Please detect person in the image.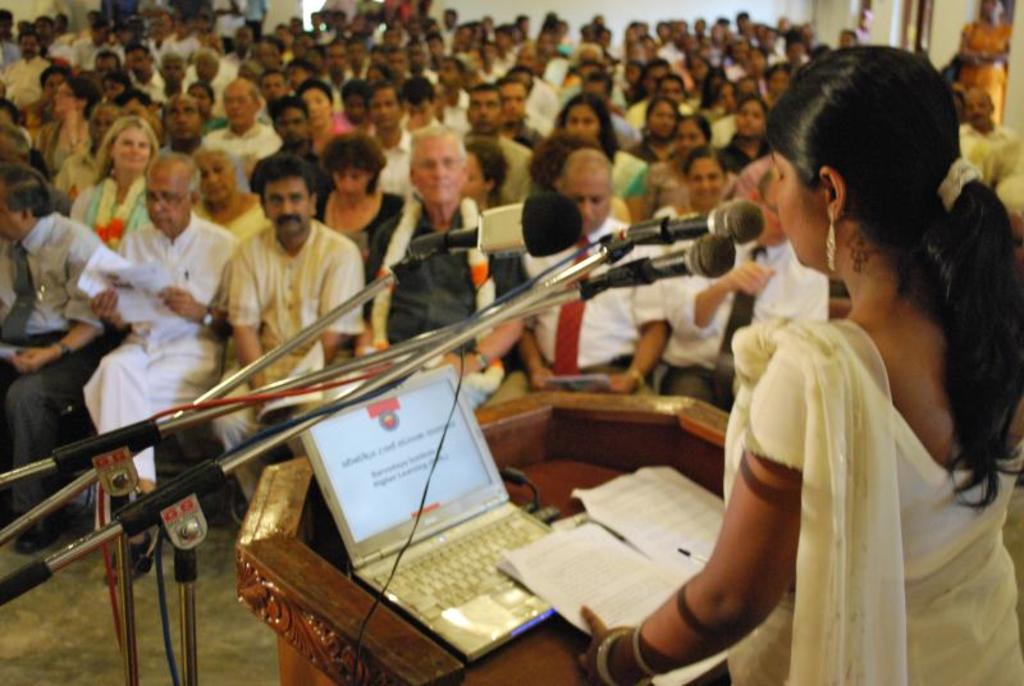
[76, 147, 244, 578].
